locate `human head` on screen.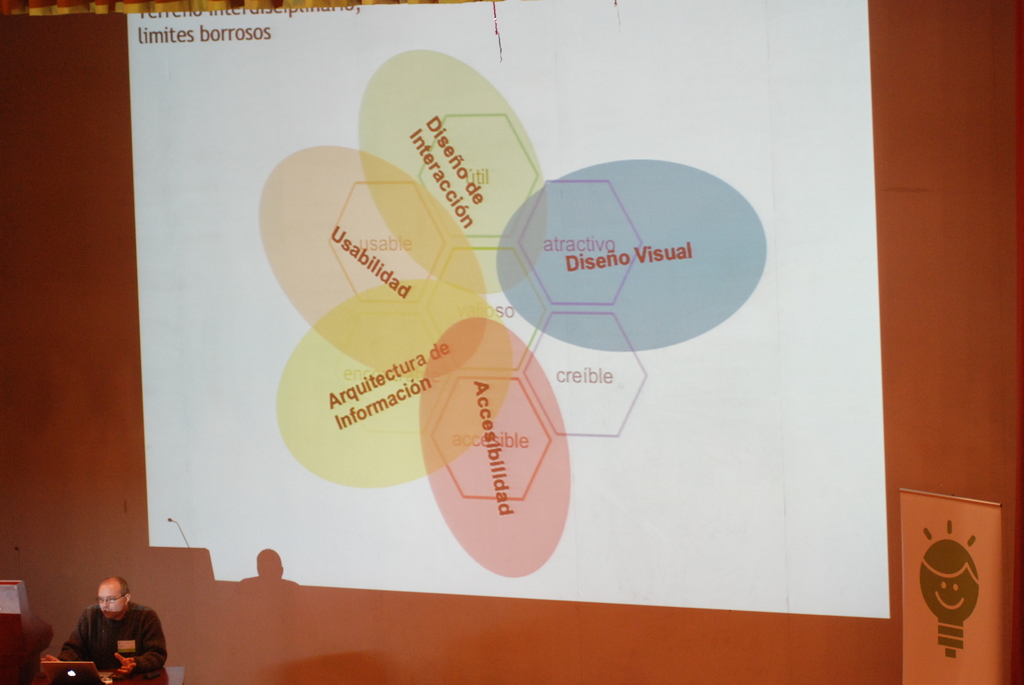
On screen at l=98, t=576, r=129, b=620.
